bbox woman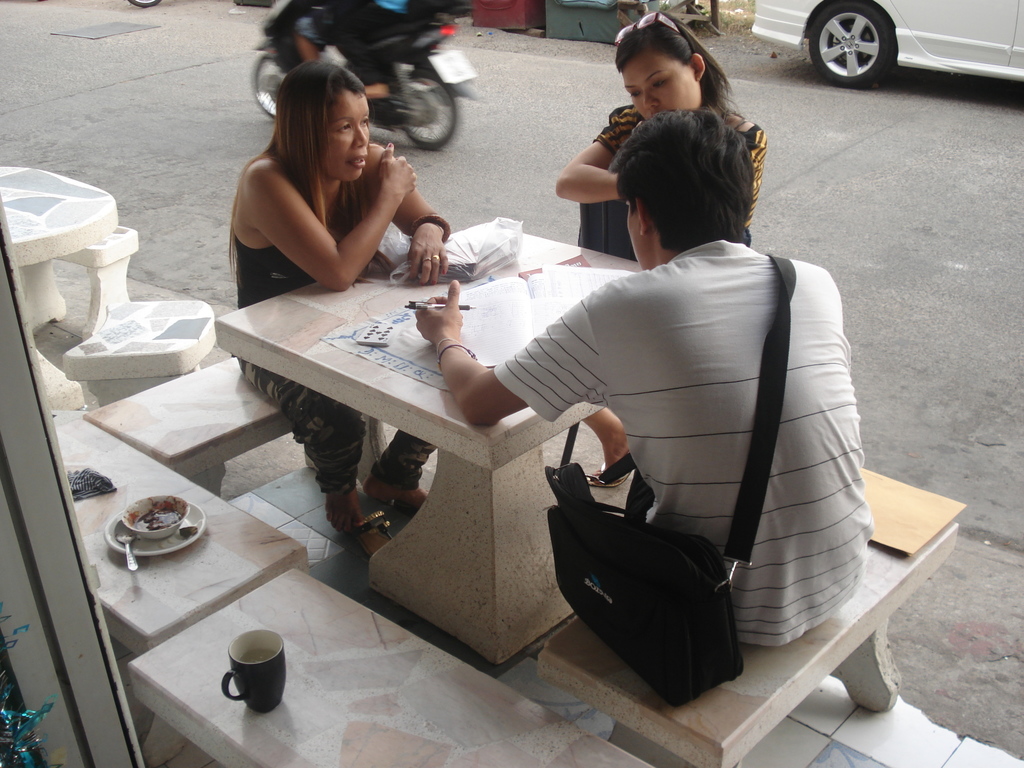
(left=554, top=11, right=765, bottom=490)
